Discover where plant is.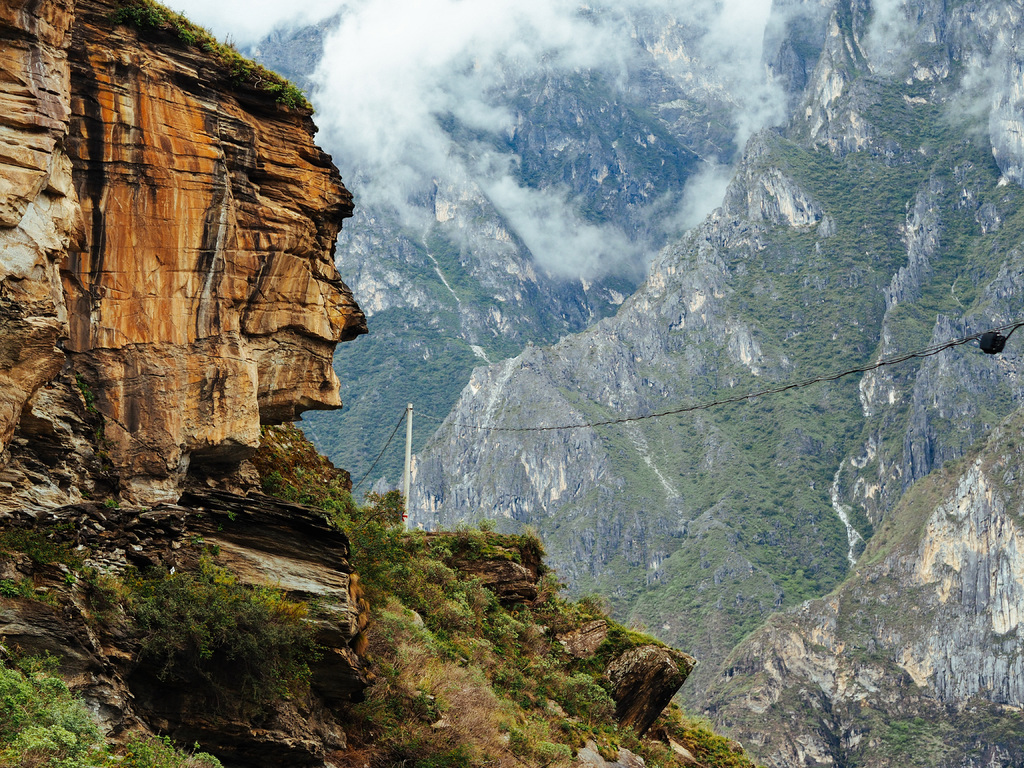
Discovered at box(223, 35, 313, 119).
